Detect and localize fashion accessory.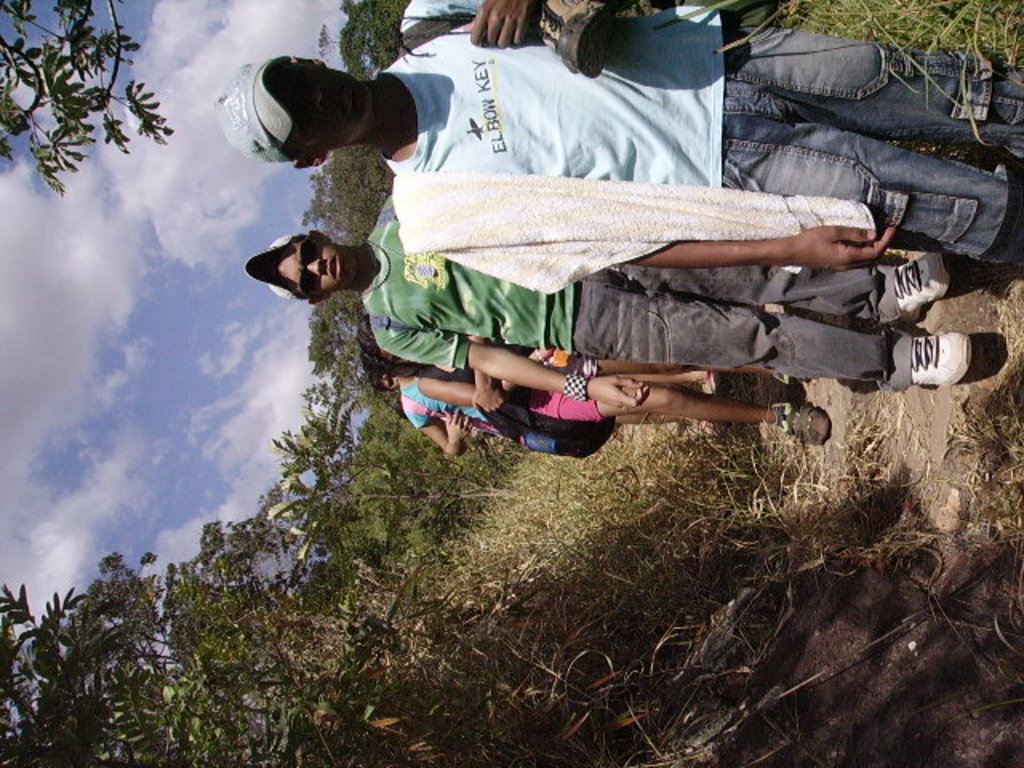
Localized at detection(894, 251, 962, 315).
